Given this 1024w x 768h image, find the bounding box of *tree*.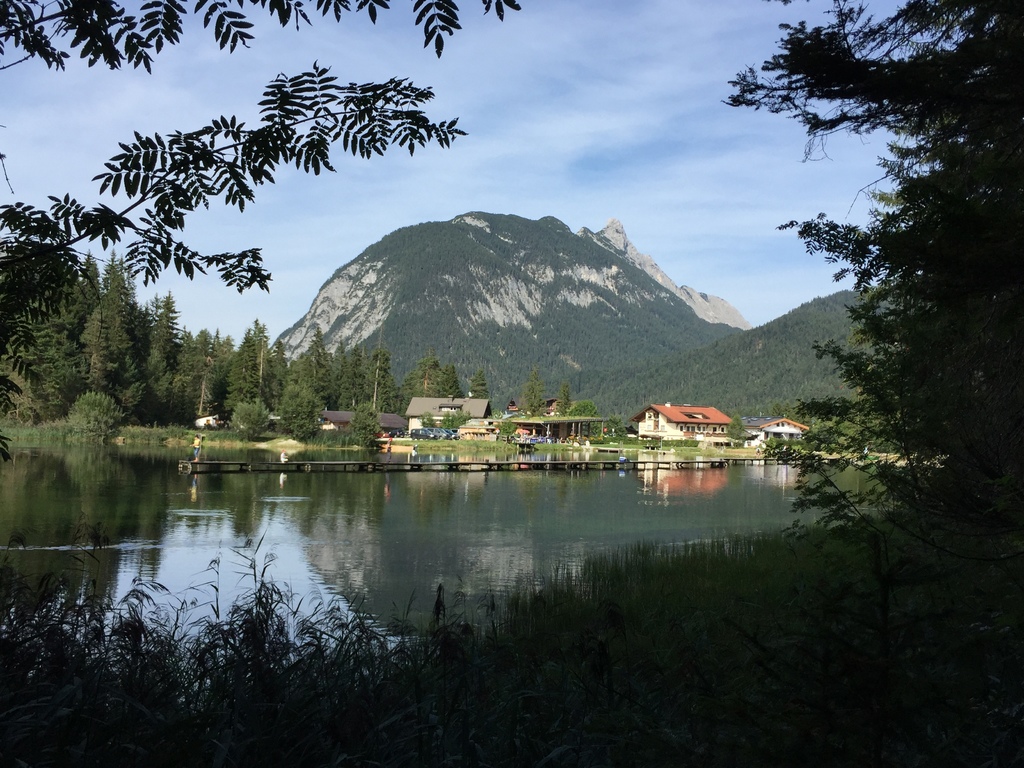
crop(717, 0, 1023, 652).
